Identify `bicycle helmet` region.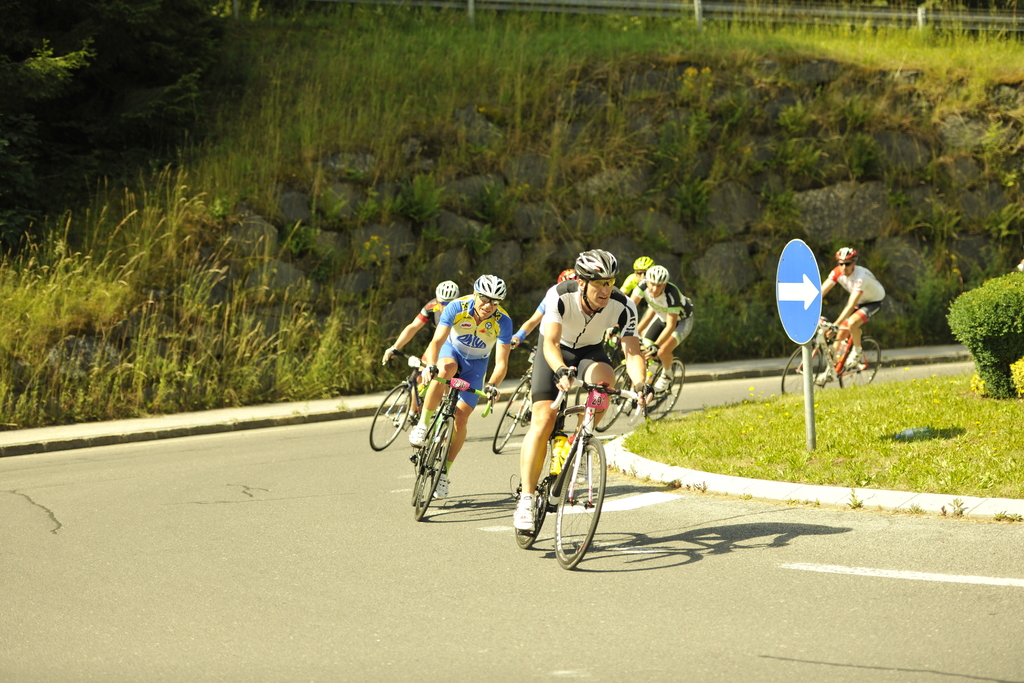
Region: <bbox>555, 270, 577, 284</bbox>.
